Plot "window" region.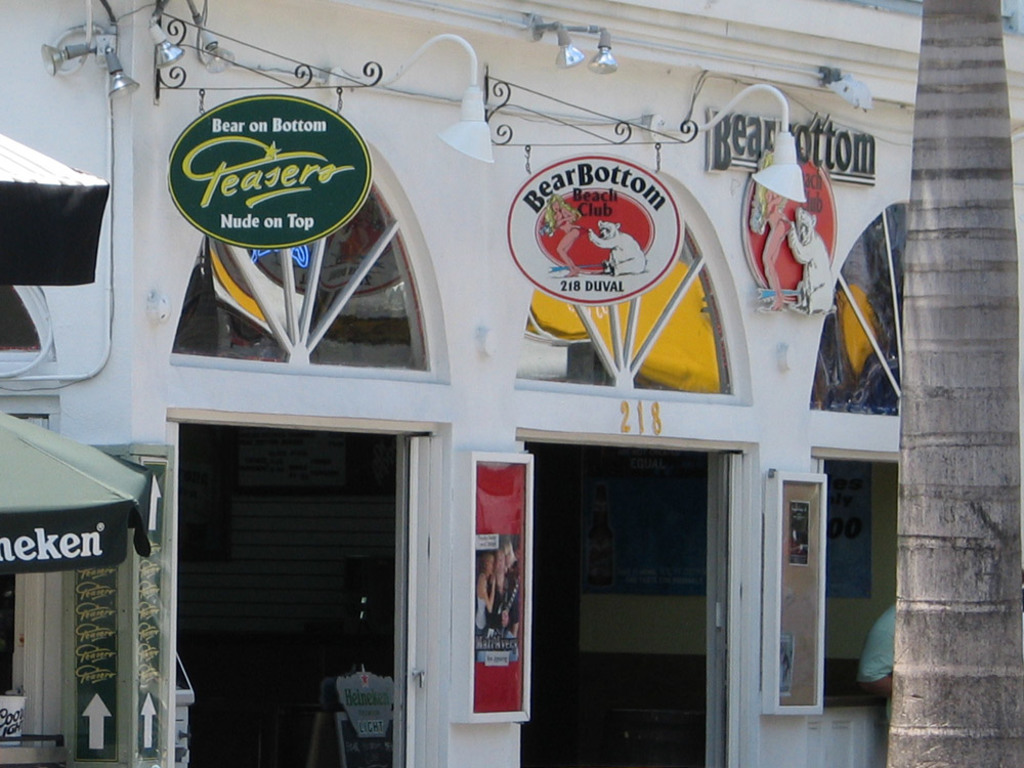
Plotted at (left=171, top=182, right=431, bottom=374).
